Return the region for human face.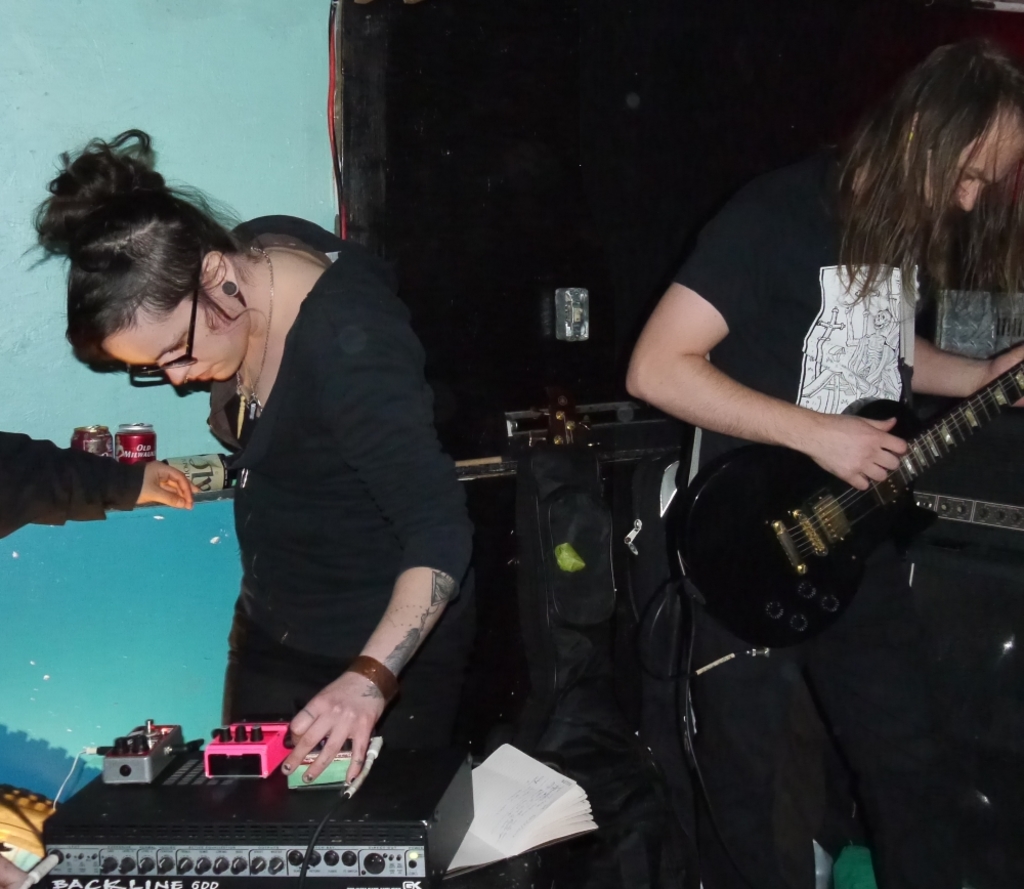
914 121 1023 218.
